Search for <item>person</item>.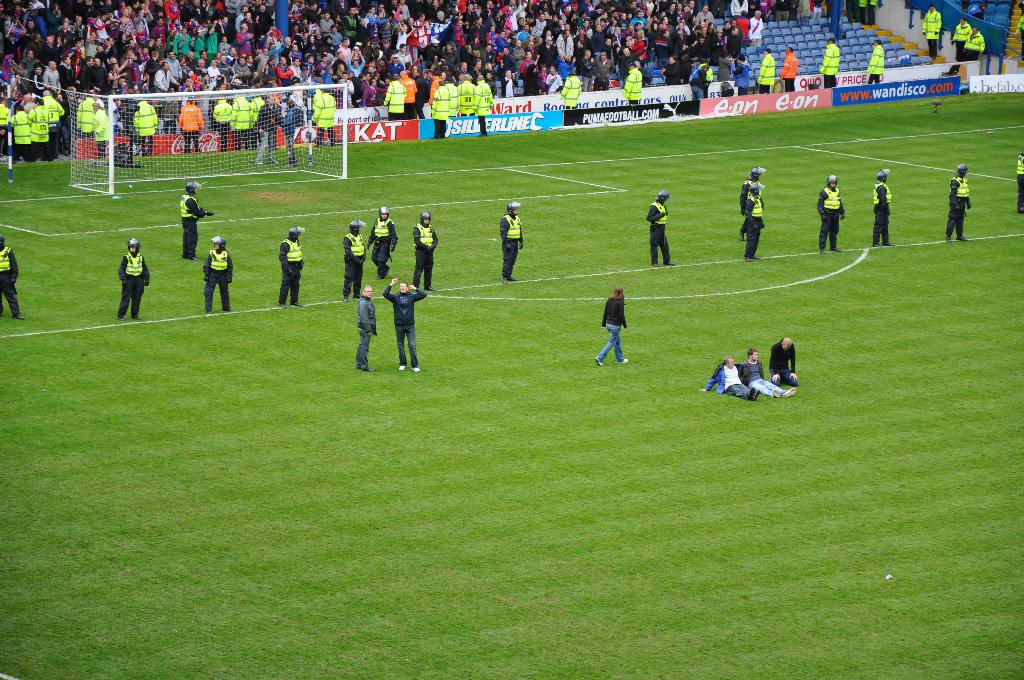
Found at (949,16,966,56).
